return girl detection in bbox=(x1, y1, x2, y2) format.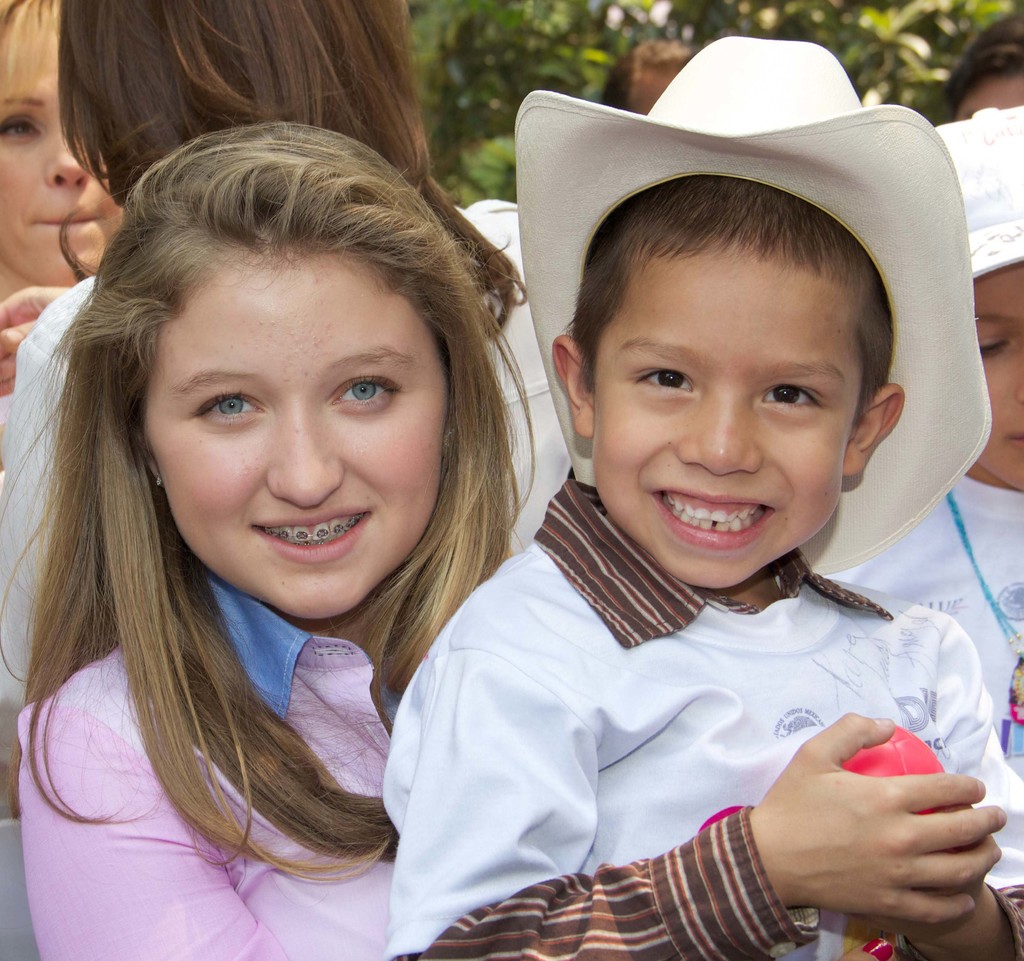
bbox=(0, 120, 529, 960).
